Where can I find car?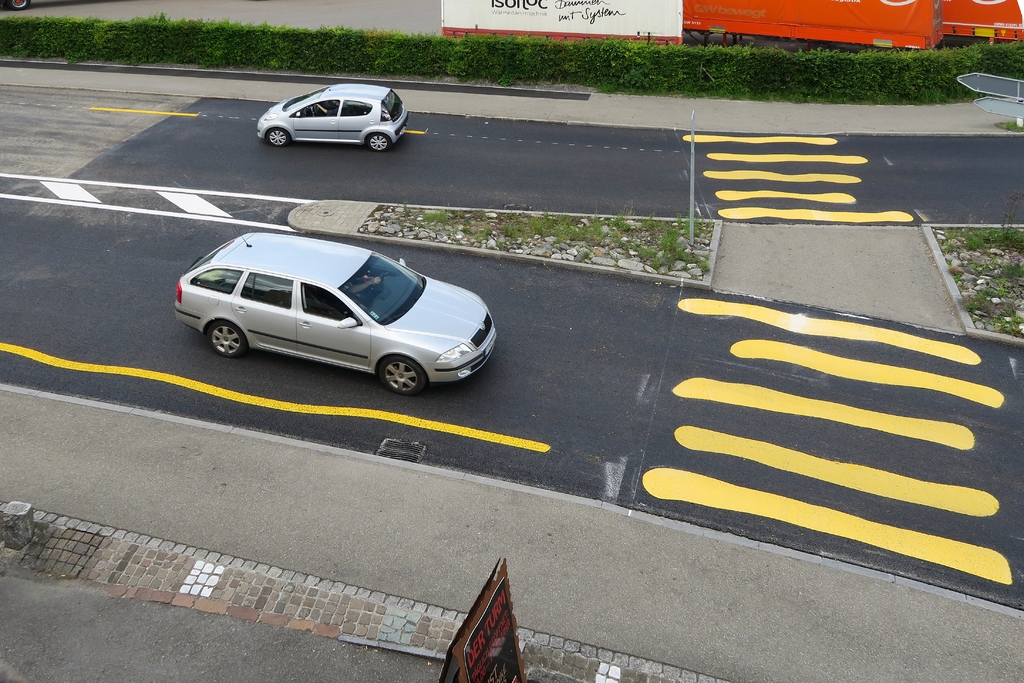
You can find it at x1=174 y1=224 x2=506 y2=394.
